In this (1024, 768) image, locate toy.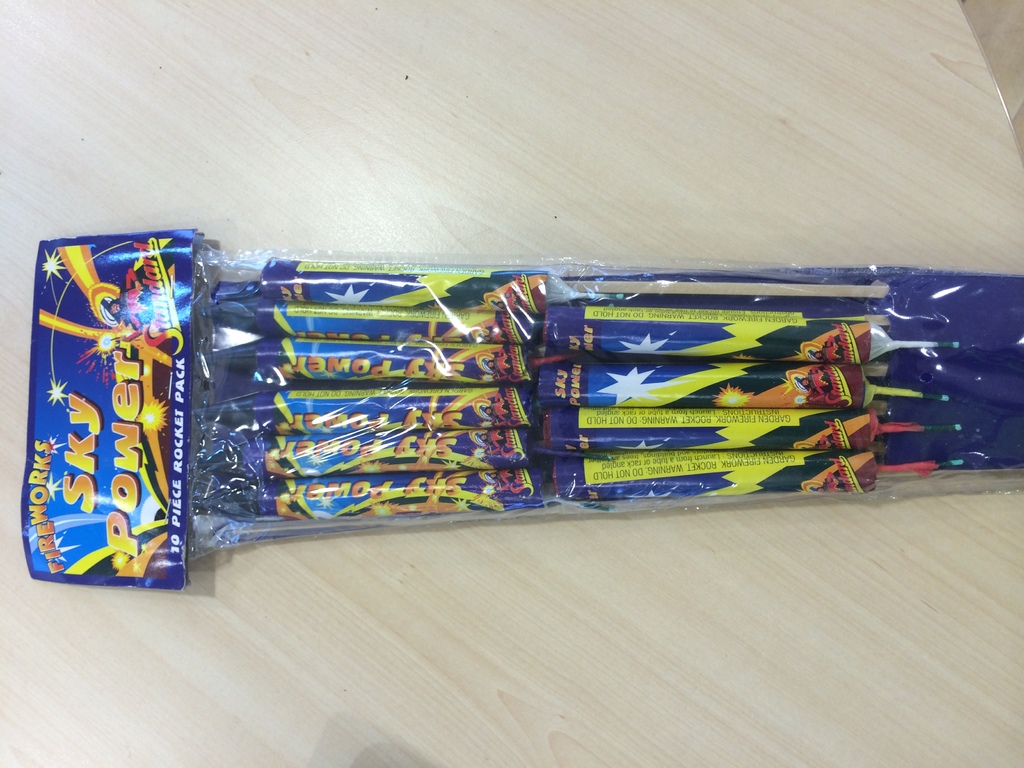
Bounding box: bbox(35, 251, 182, 573).
